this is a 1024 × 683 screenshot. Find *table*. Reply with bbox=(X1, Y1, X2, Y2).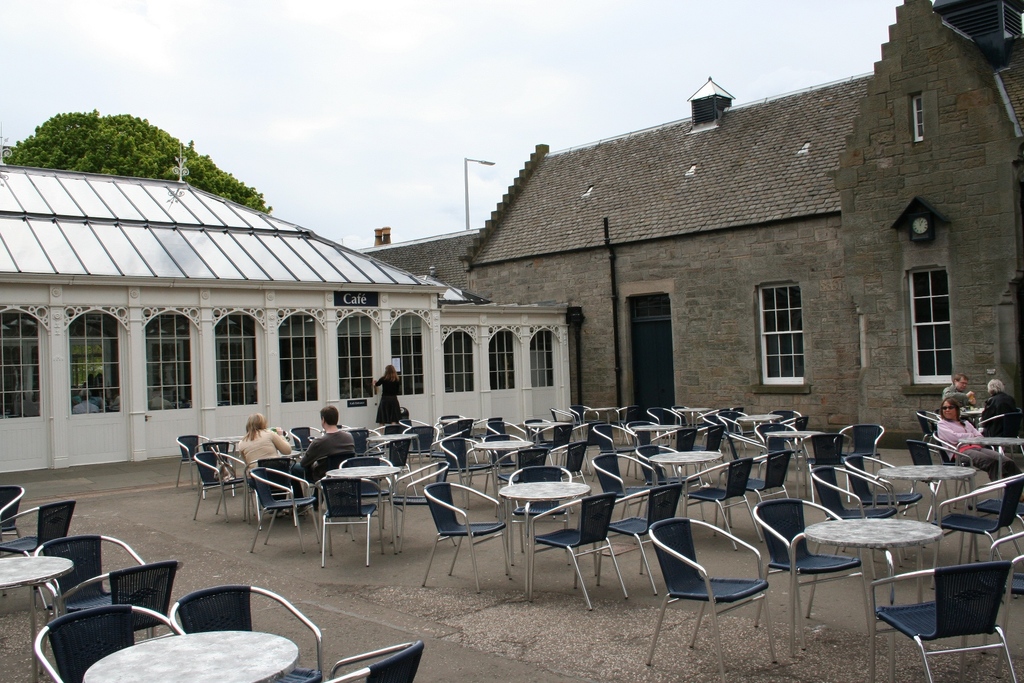
bbox=(951, 428, 1020, 487).
